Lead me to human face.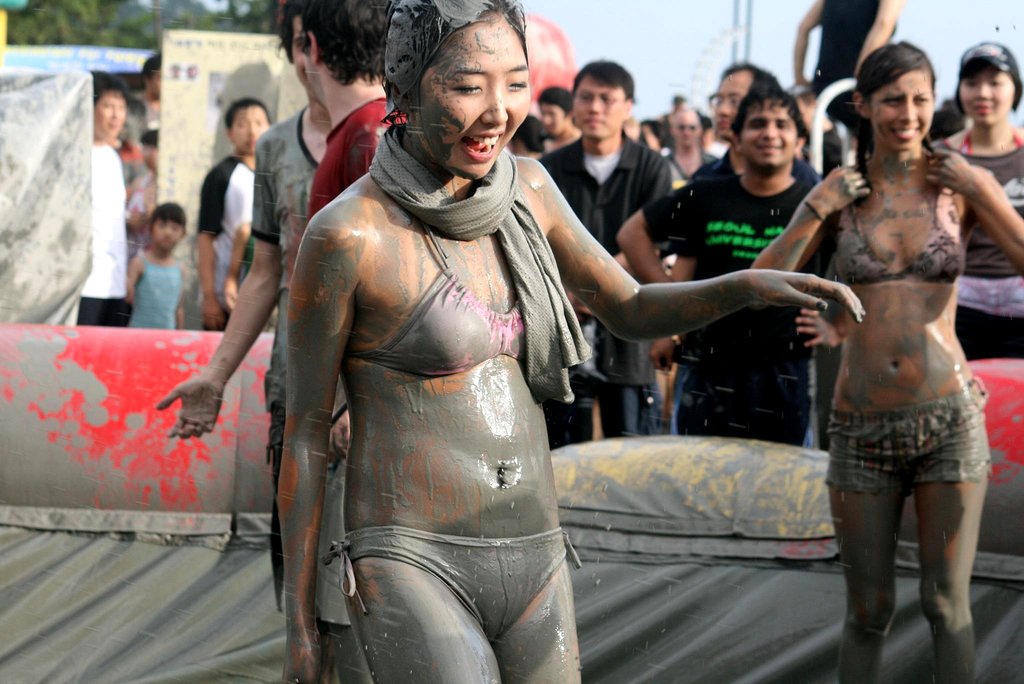
Lead to (872, 67, 935, 150).
